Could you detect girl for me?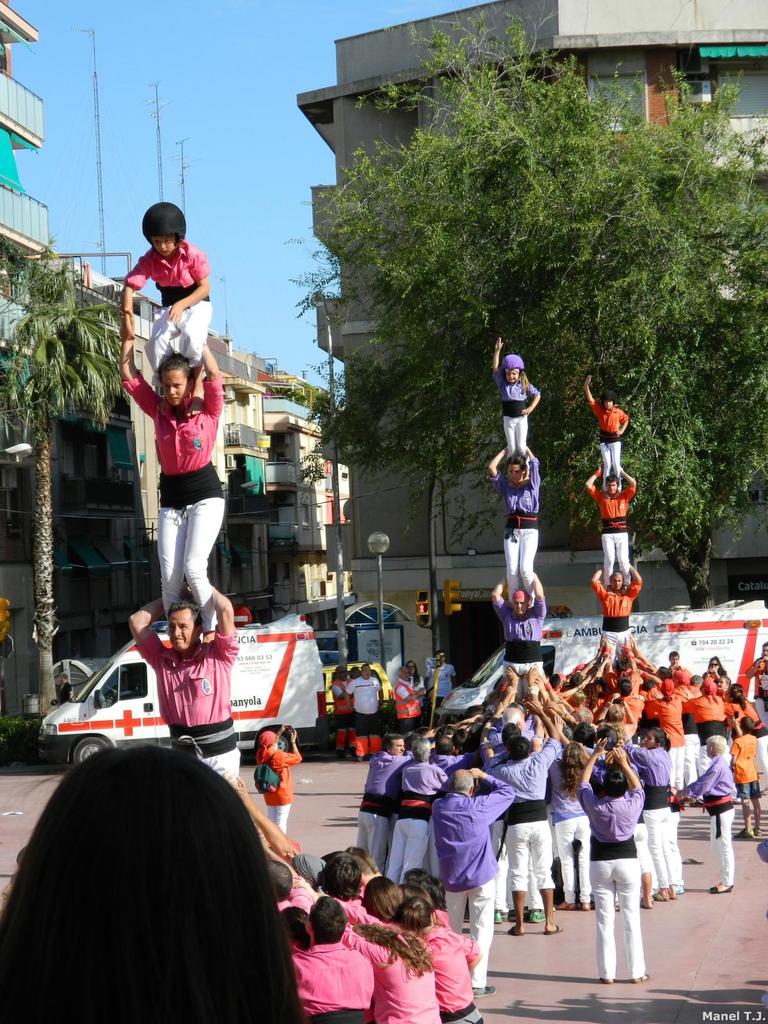
Detection result: detection(584, 374, 630, 493).
